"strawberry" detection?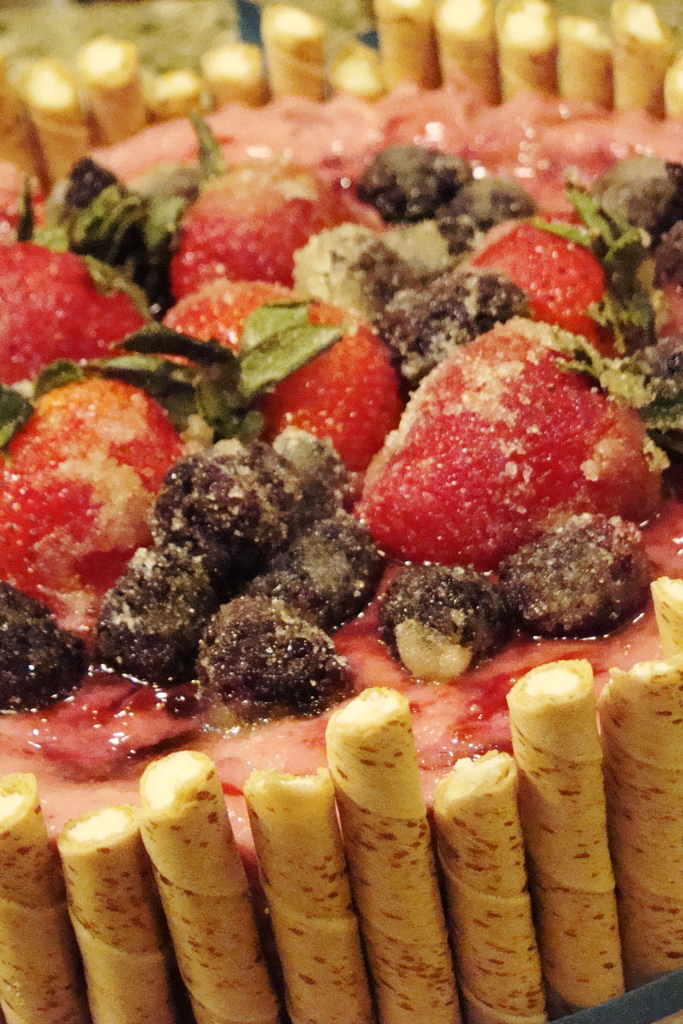
left=158, top=108, right=358, bottom=307
